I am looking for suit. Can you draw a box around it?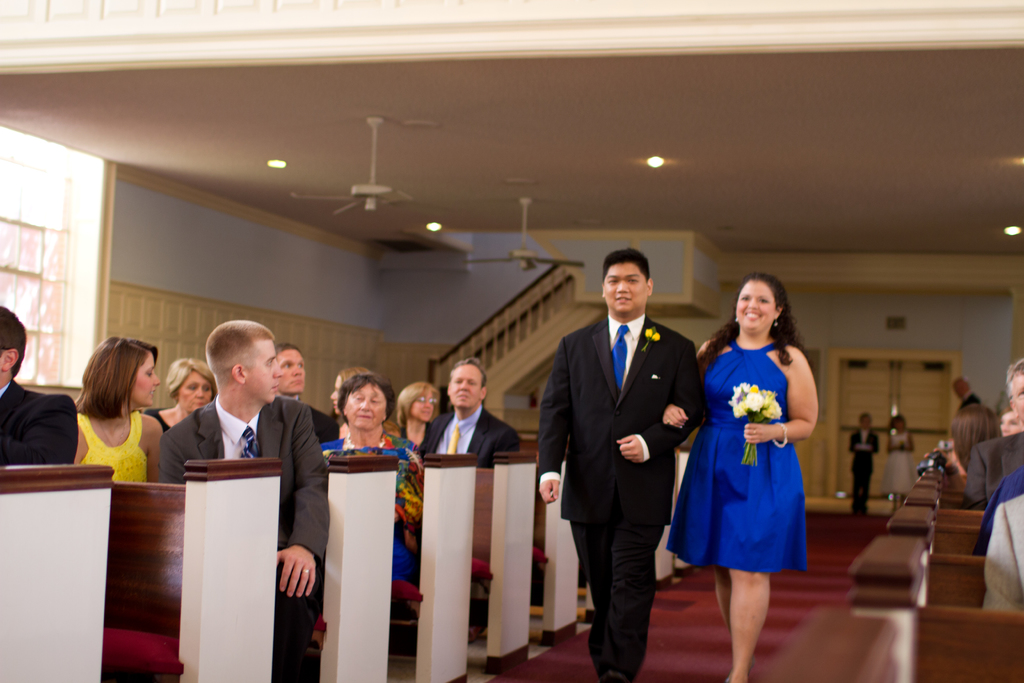
Sure, the bounding box is 960/425/1023/503.
